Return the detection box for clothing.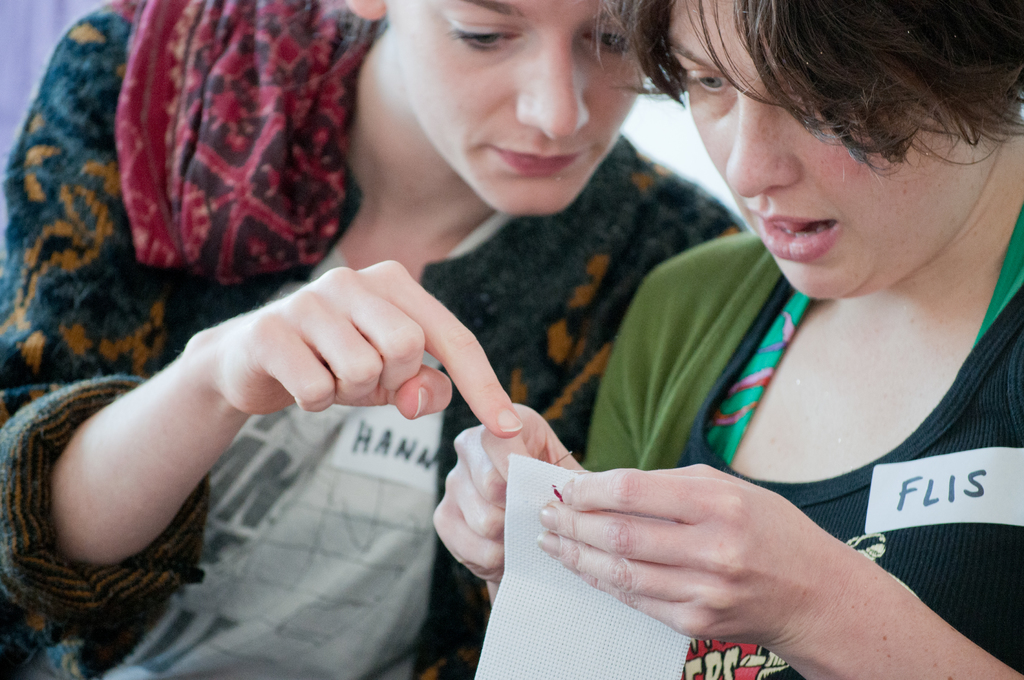
box=[549, 209, 1014, 595].
